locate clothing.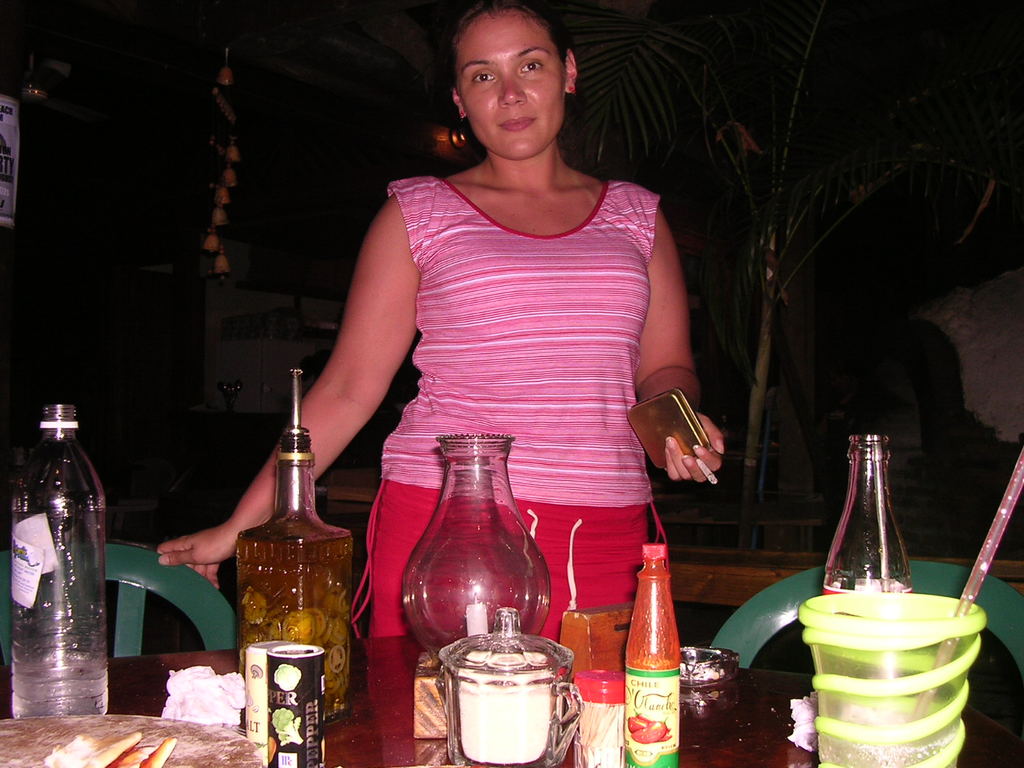
Bounding box: box(346, 172, 666, 641).
